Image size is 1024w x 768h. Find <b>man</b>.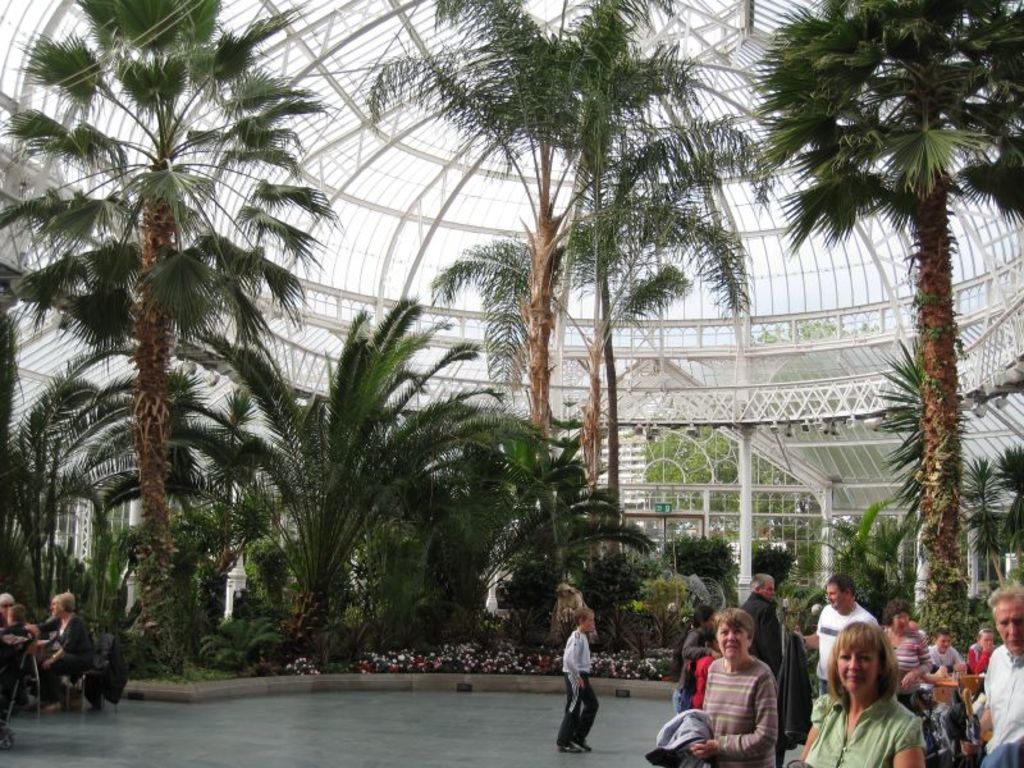
[790,570,878,698].
